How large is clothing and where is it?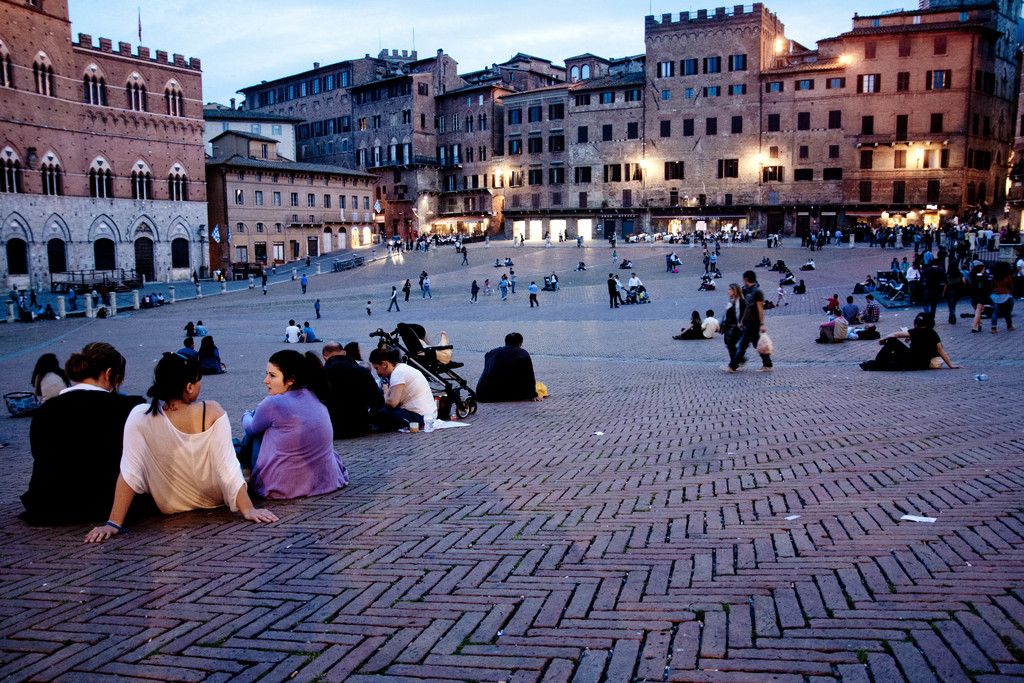
Bounding box: 941,264,959,323.
